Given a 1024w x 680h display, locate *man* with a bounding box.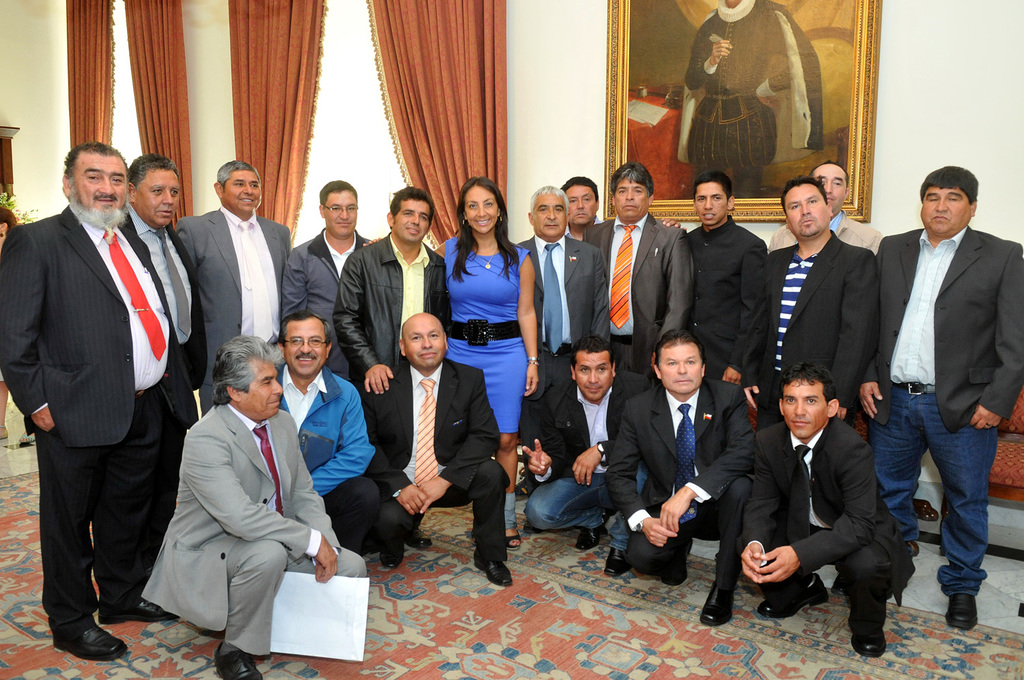
Located: bbox(682, 0, 824, 202).
